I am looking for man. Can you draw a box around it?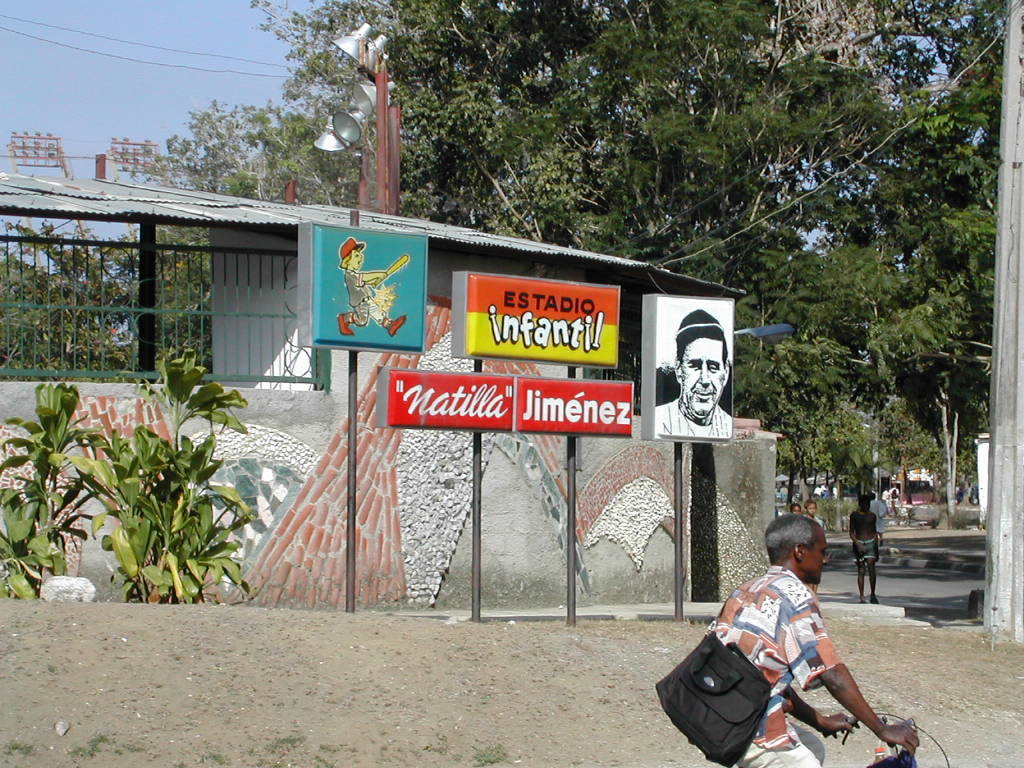
Sure, the bounding box is 683 515 899 767.
